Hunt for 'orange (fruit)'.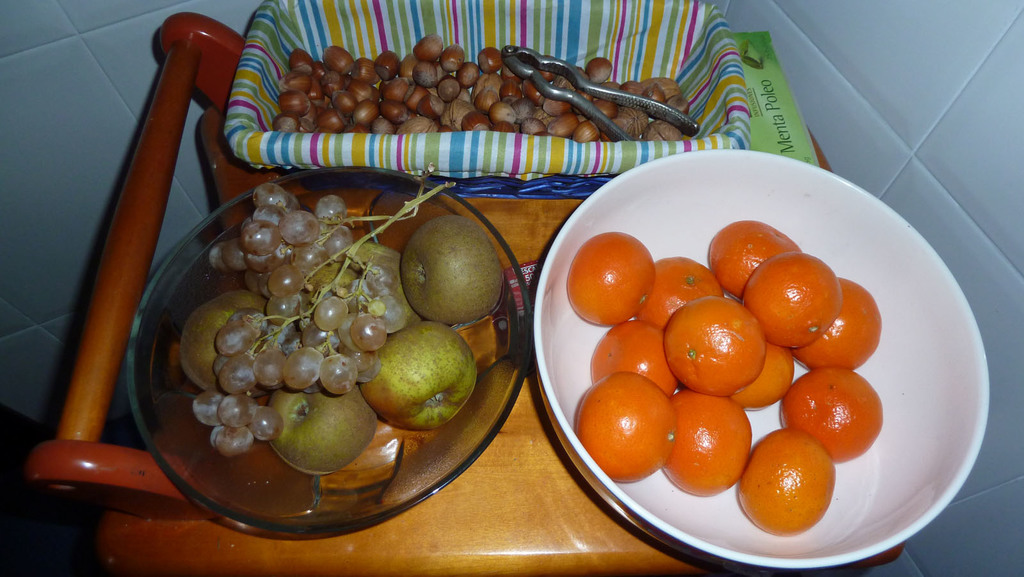
Hunted down at 579:372:675:452.
